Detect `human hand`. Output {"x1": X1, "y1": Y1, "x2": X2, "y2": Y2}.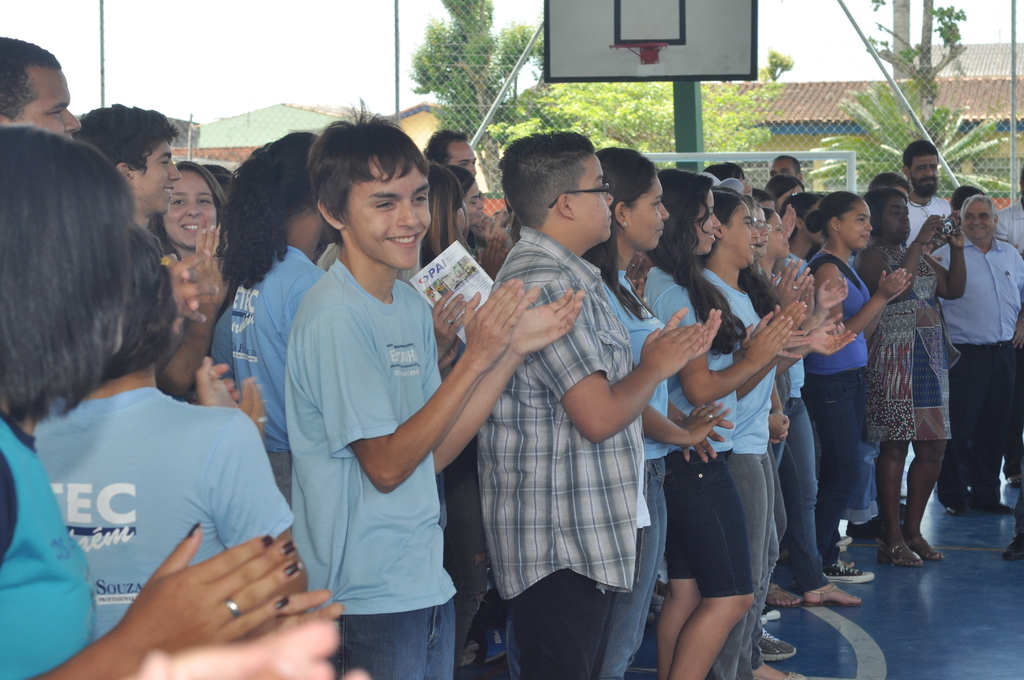
{"x1": 888, "y1": 270, "x2": 913, "y2": 299}.
